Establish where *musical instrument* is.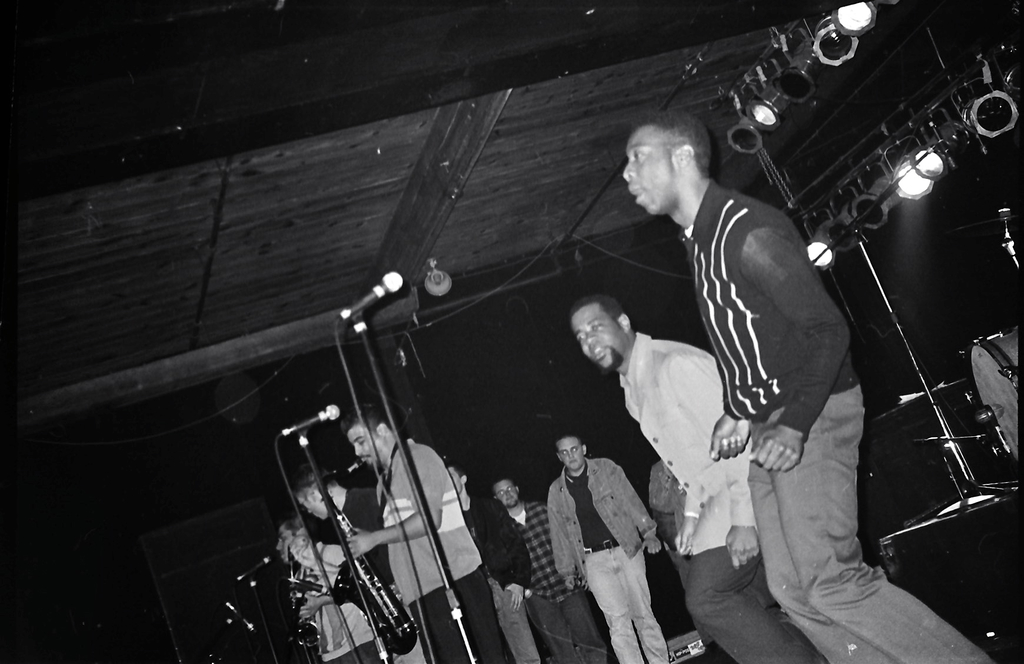
Established at 962/330/1021/466.
